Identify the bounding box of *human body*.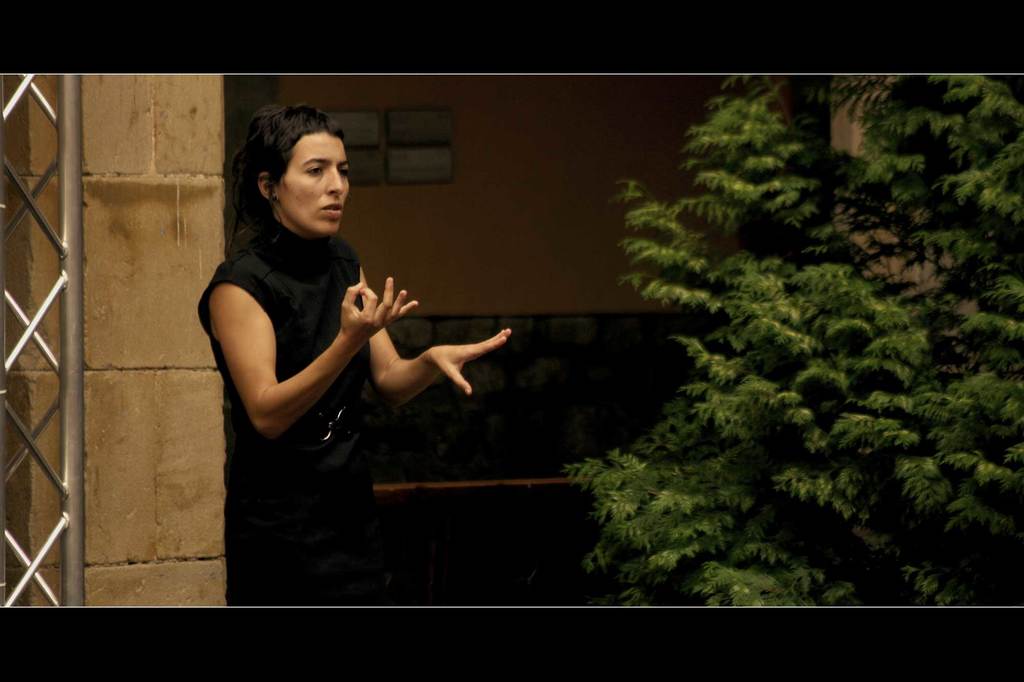
191/106/408/598.
